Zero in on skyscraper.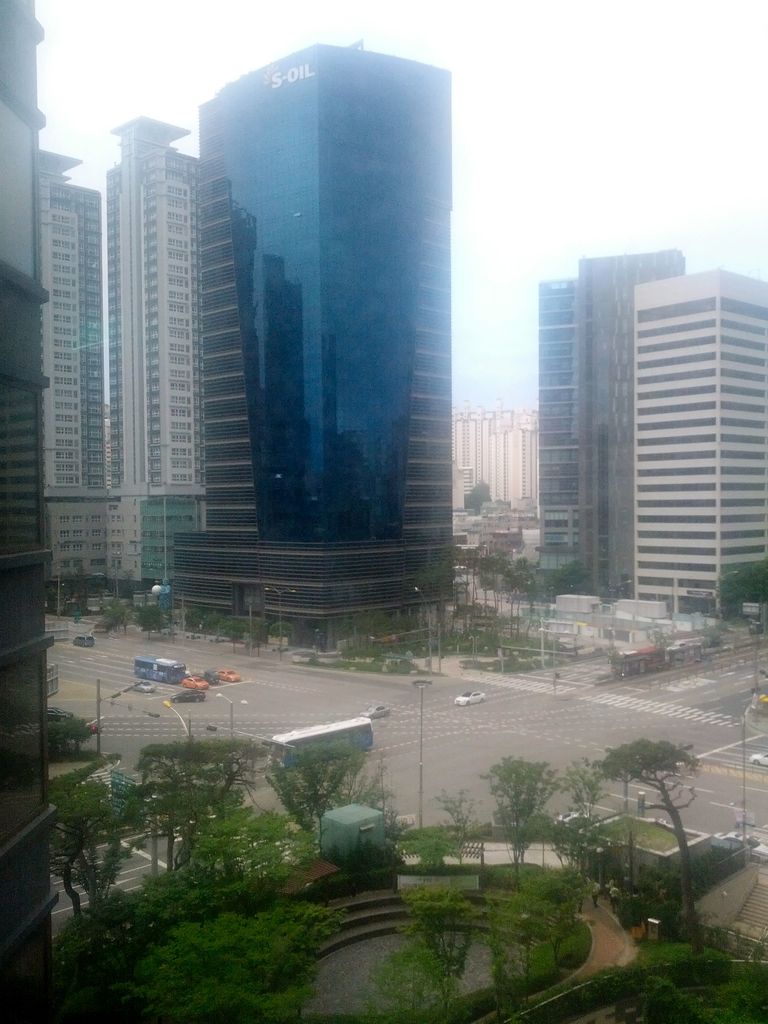
Zeroed in: Rect(109, 120, 201, 596).
